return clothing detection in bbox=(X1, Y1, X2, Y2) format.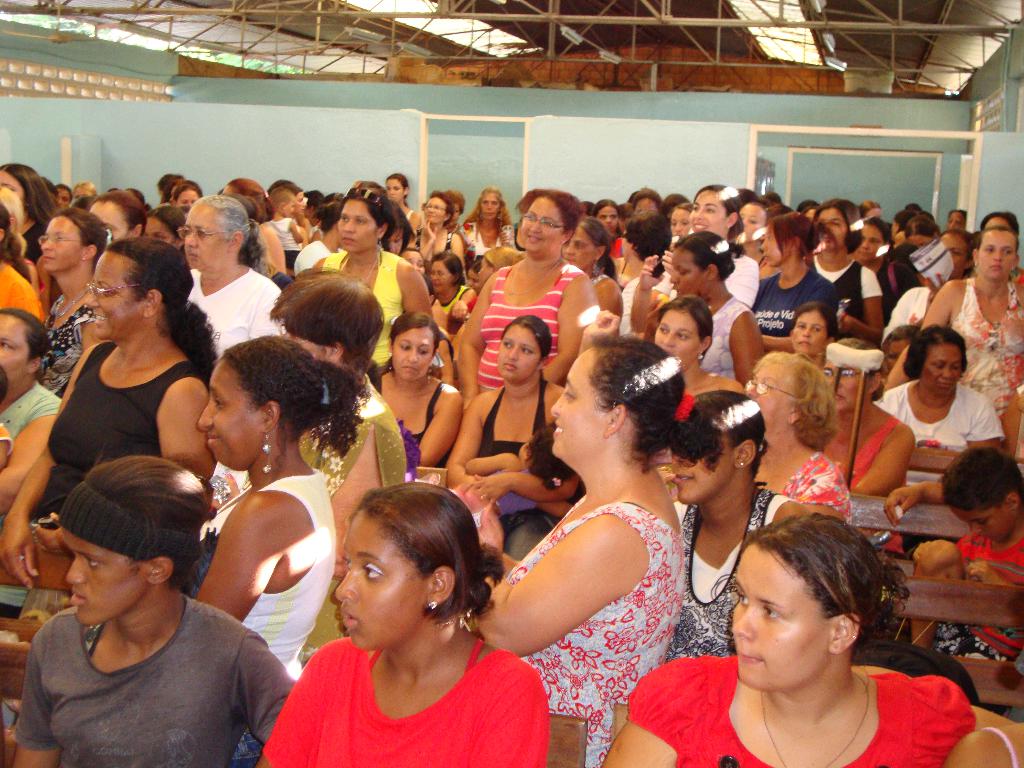
bbox=(263, 643, 548, 767).
